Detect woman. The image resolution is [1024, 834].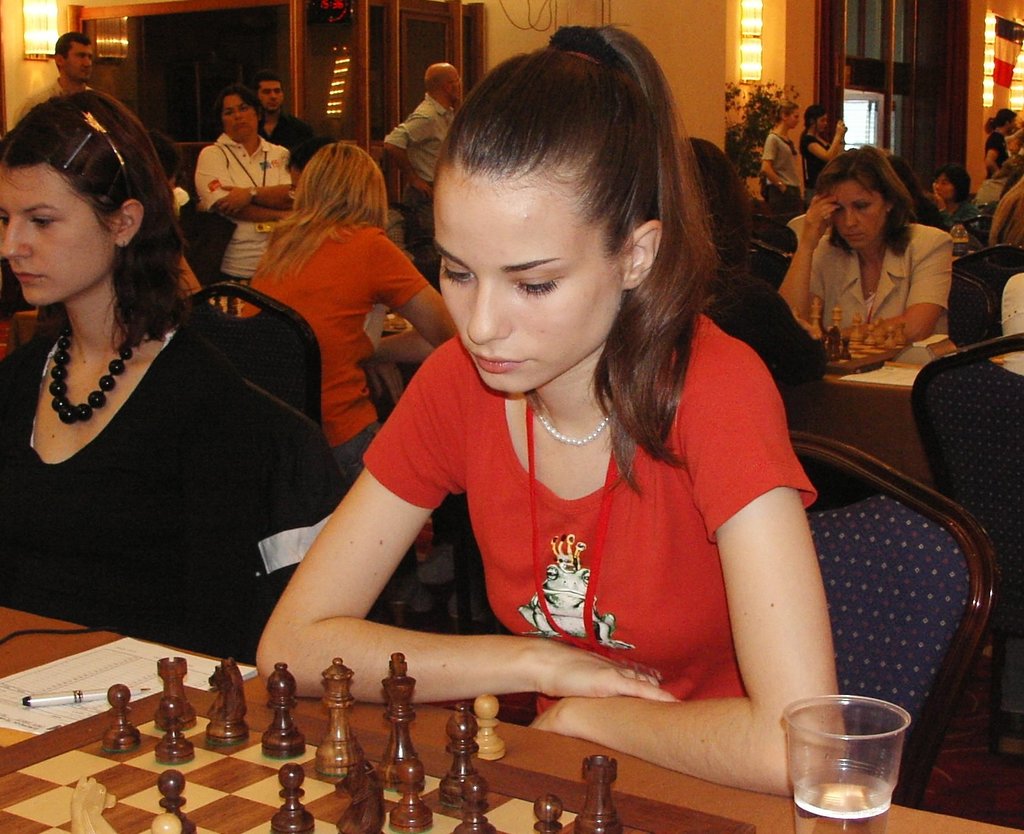
{"left": 222, "top": 139, "right": 456, "bottom": 495}.
